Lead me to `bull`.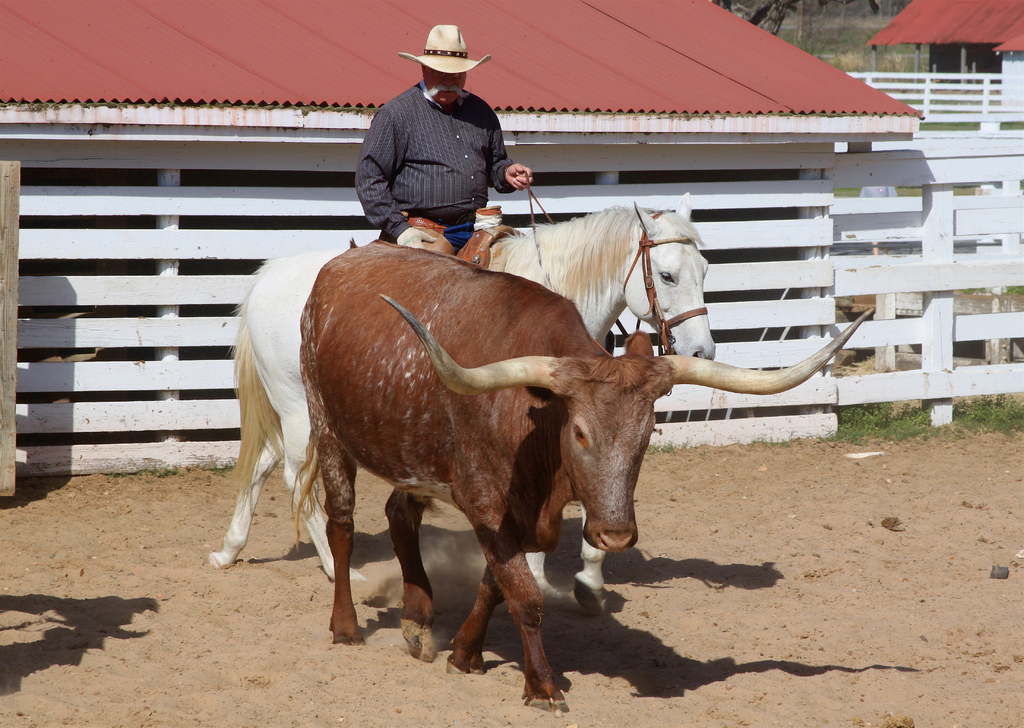
Lead to 287/239/877/714.
